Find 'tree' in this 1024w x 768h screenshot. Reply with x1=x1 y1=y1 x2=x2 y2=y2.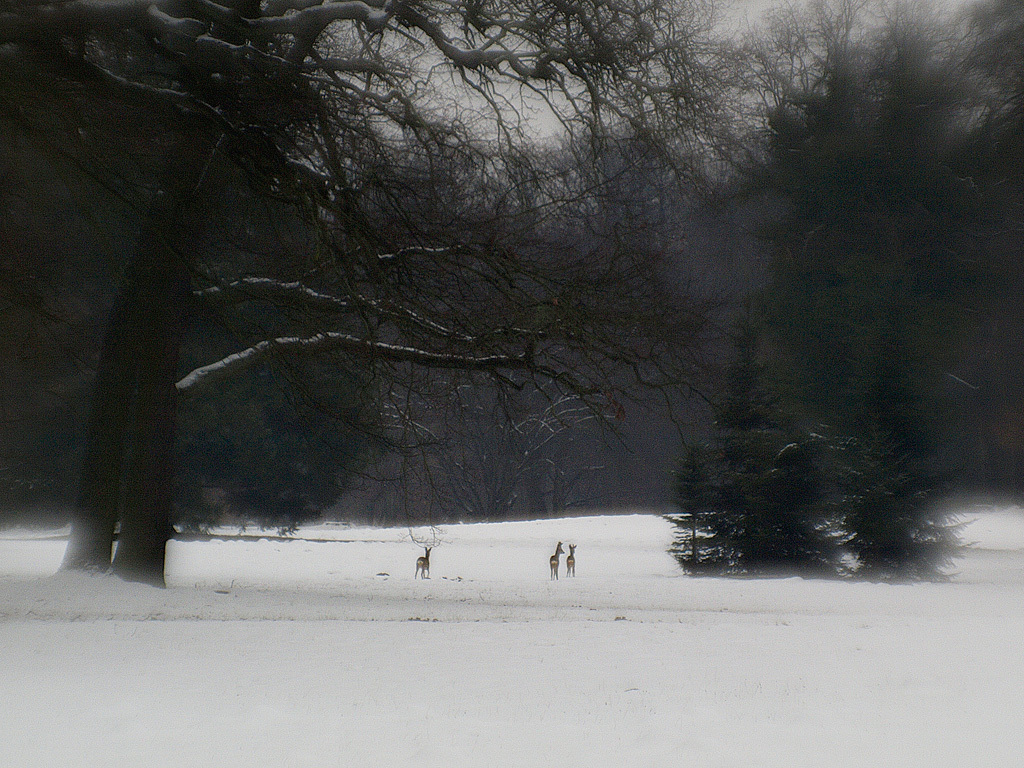
x1=0 y1=157 x2=370 y2=542.
